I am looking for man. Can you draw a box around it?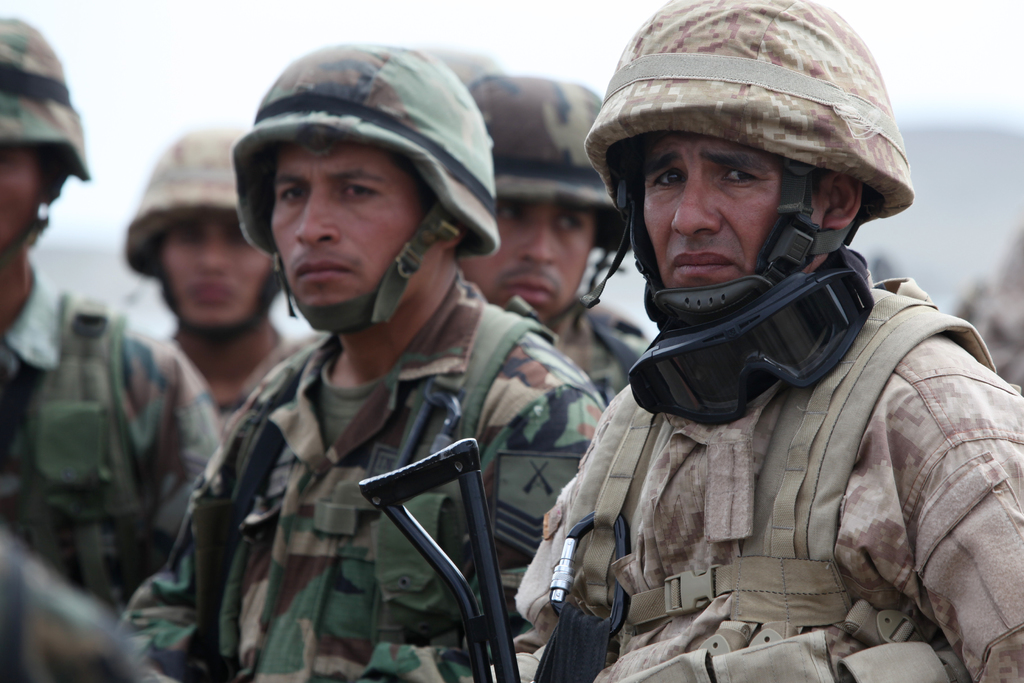
Sure, the bounding box is x1=0, y1=10, x2=220, y2=647.
